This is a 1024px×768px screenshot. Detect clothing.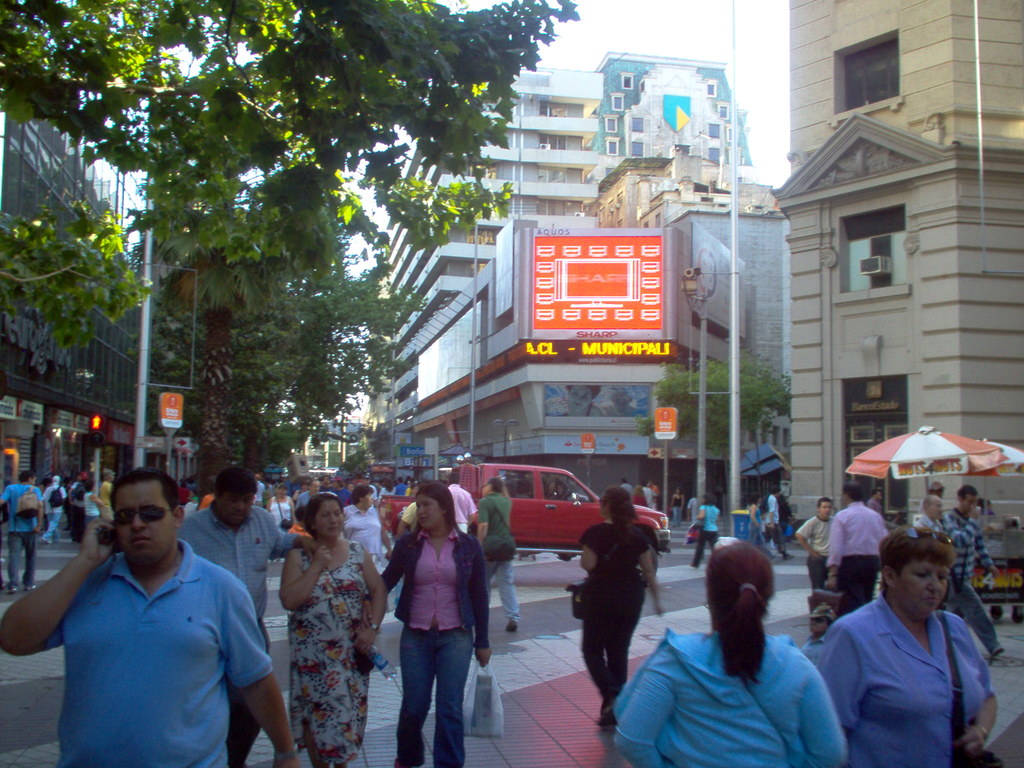
<bbox>809, 592, 995, 767</bbox>.
